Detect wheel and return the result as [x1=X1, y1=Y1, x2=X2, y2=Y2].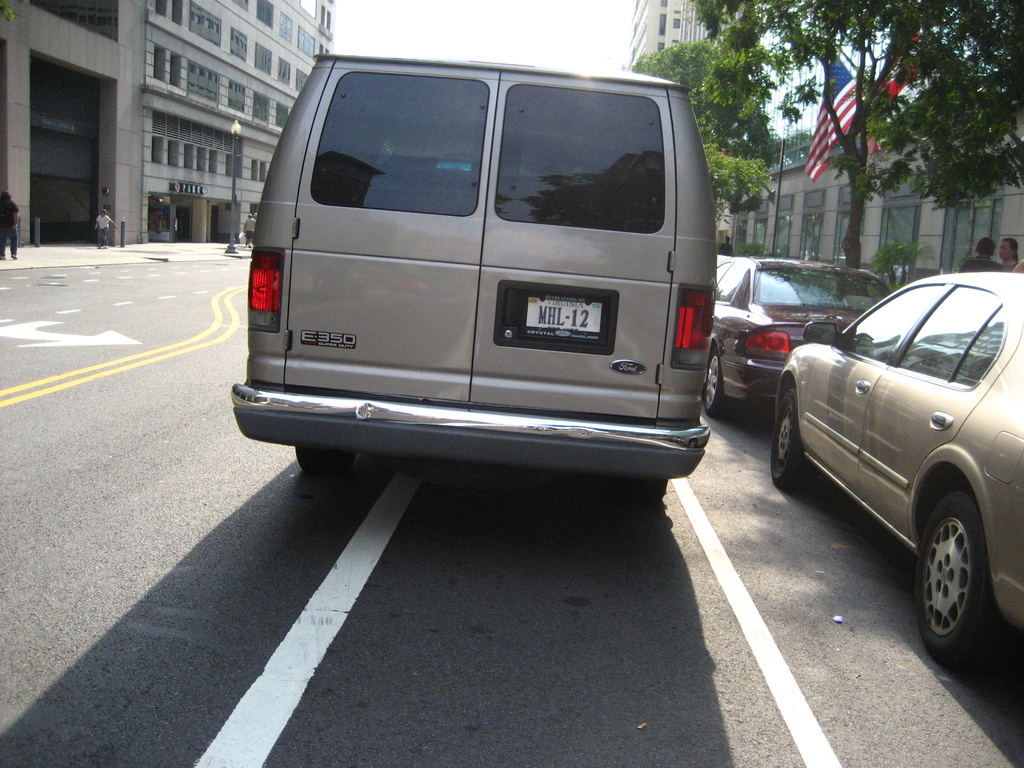
[x1=703, y1=349, x2=725, y2=416].
